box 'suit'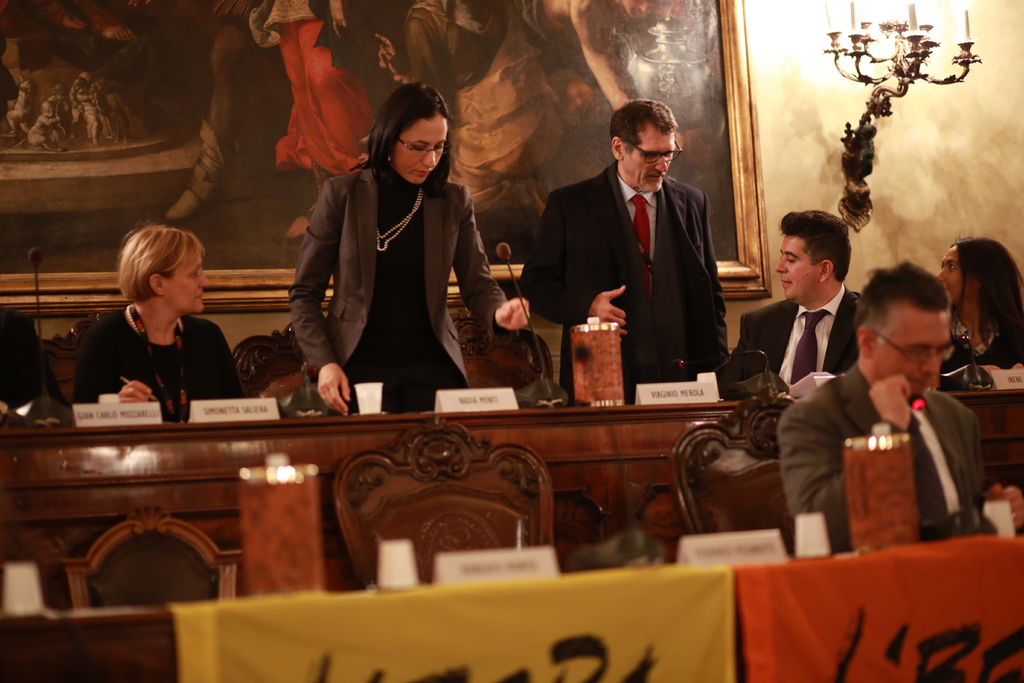
crop(716, 283, 863, 393)
